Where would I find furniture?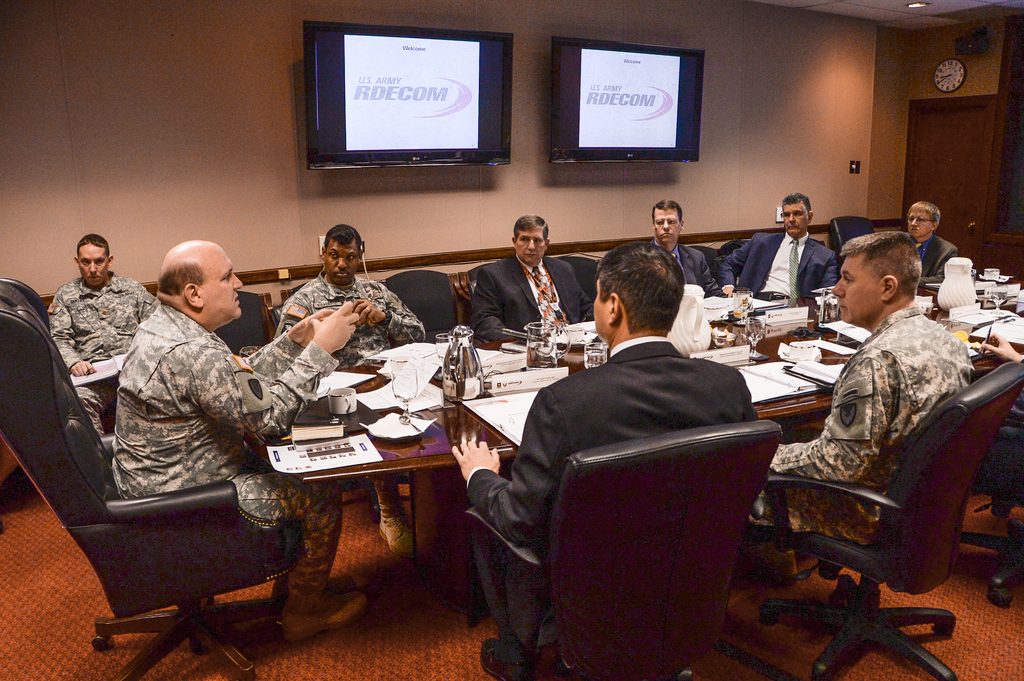
At 0, 277, 299, 680.
